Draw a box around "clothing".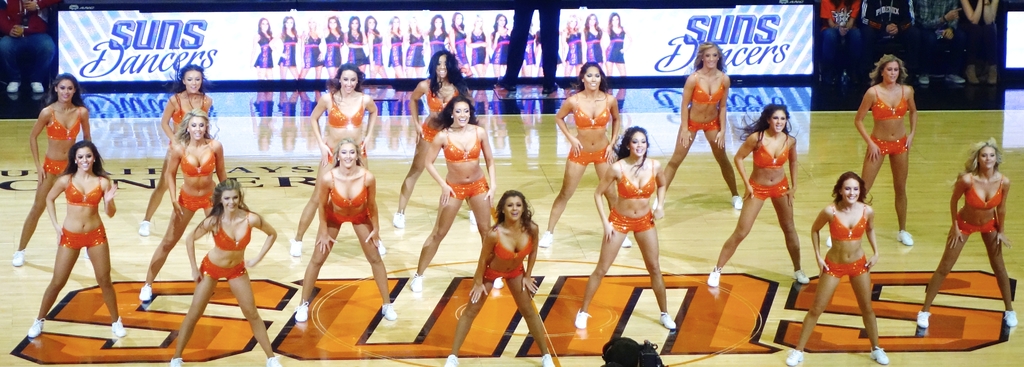
Rect(872, 82, 911, 123).
